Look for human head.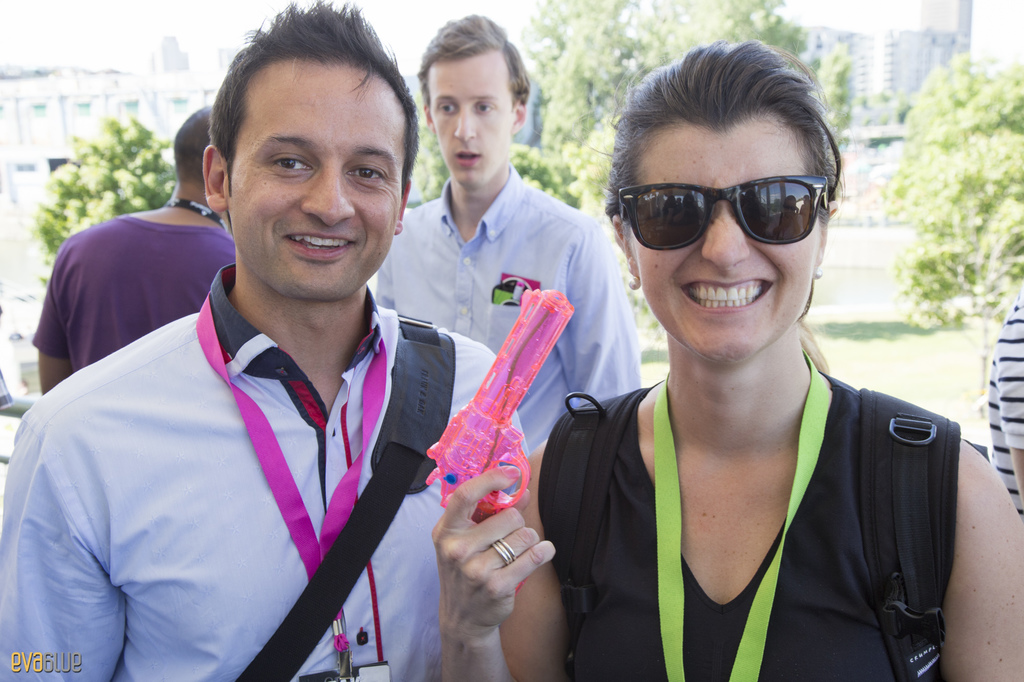
Found: bbox=(423, 13, 527, 189).
